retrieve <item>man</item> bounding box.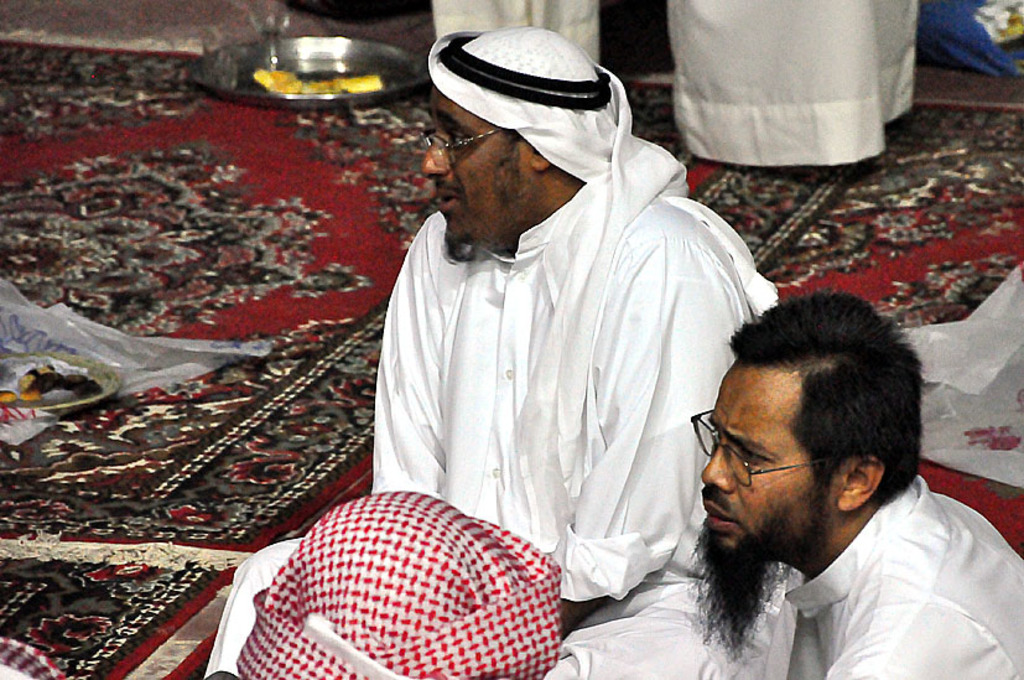
Bounding box: x1=430, y1=0, x2=605, y2=66.
